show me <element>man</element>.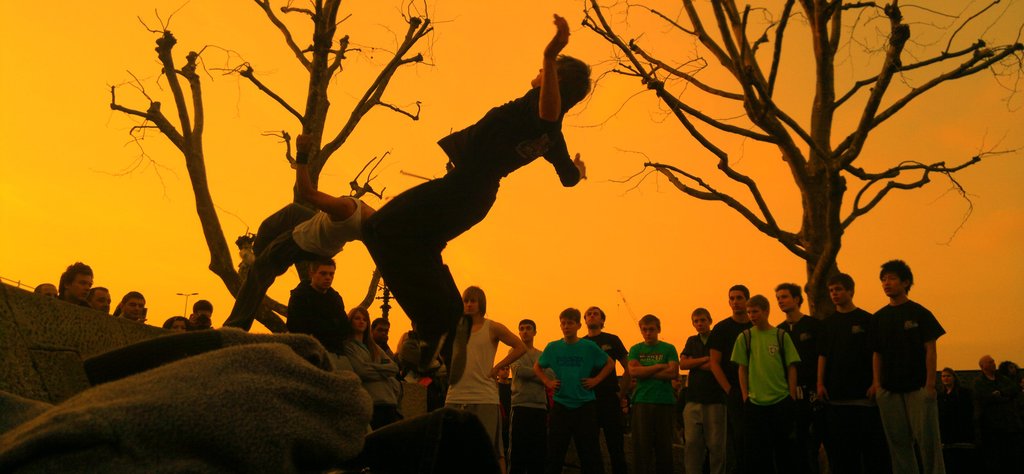
<element>man</element> is here: [left=860, top=258, right=953, bottom=459].
